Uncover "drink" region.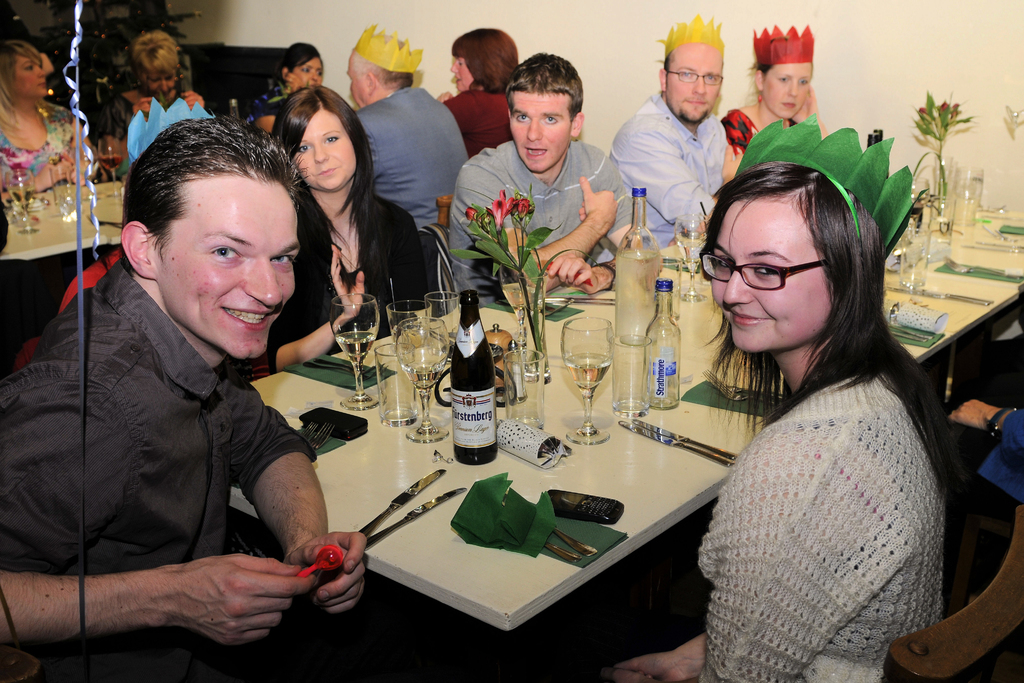
Uncovered: bbox=[98, 156, 123, 173].
